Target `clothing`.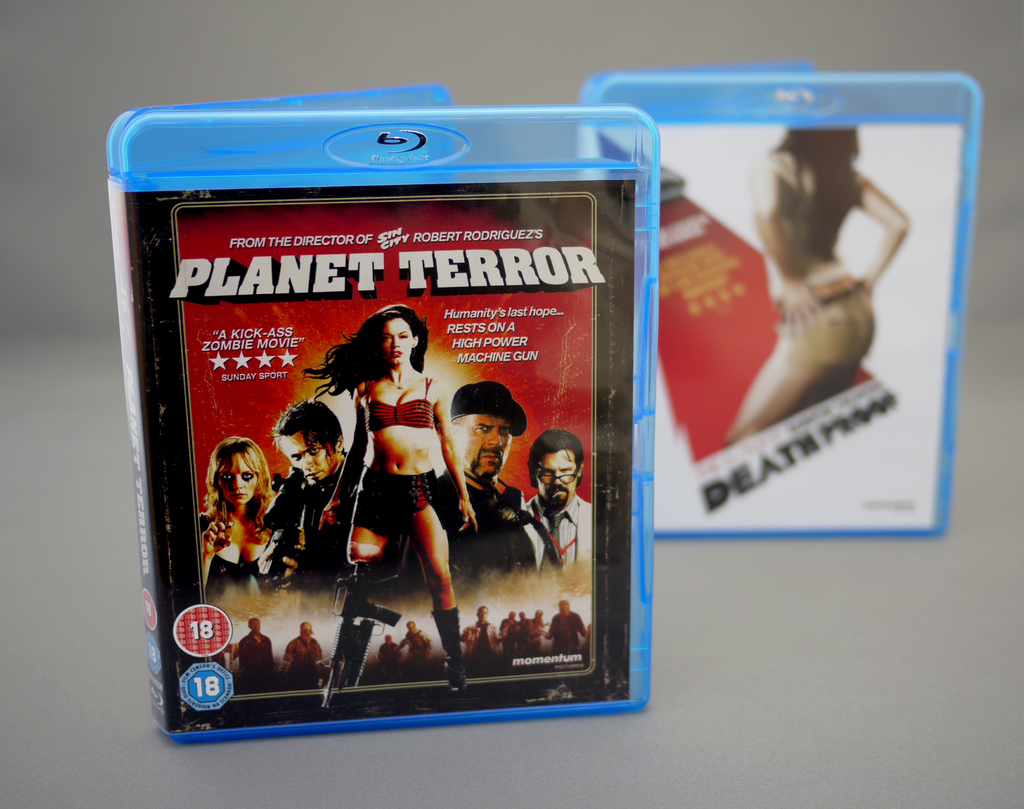
Target region: 495, 614, 520, 649.
